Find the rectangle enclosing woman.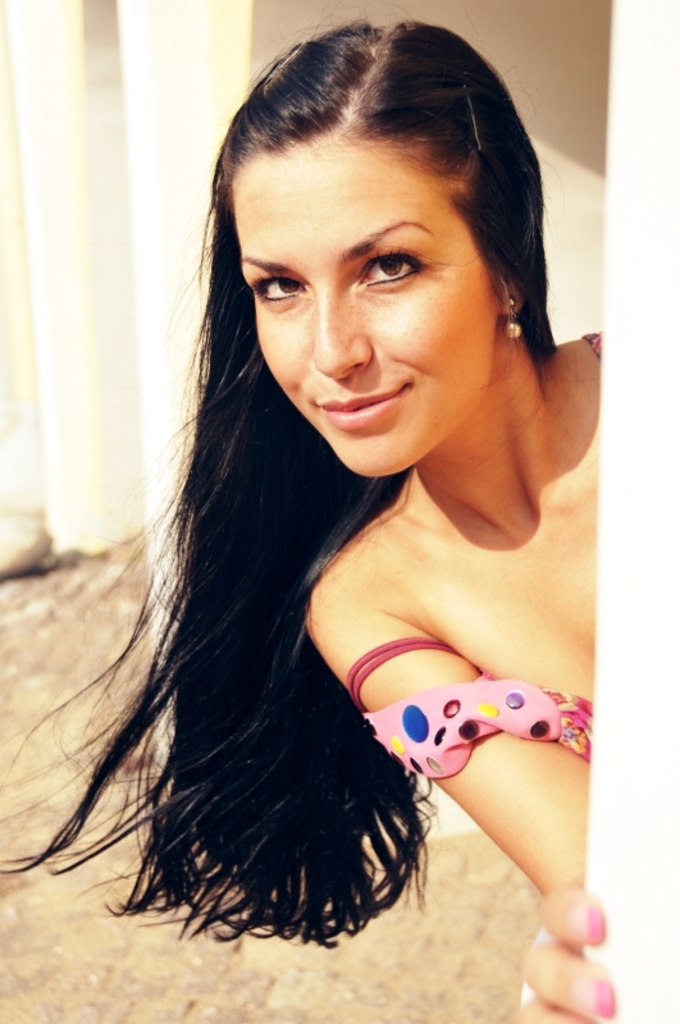
<box>35,26,651,964</box>.
